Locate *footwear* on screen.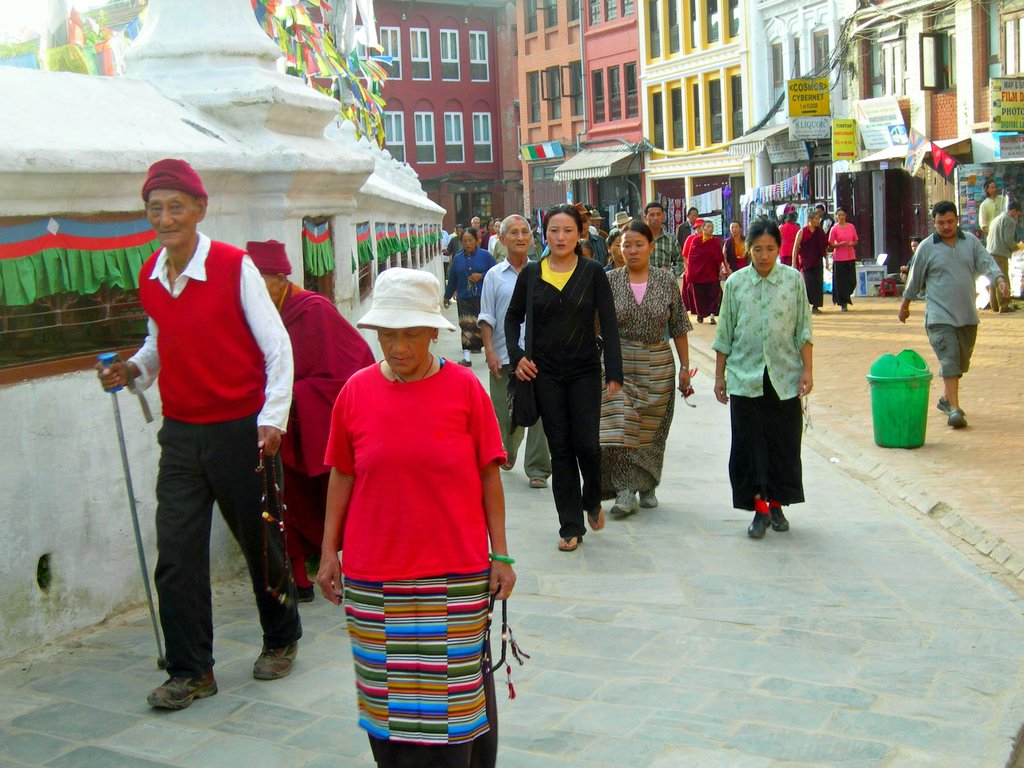
On screen at locate(454, 358, 474, 369).
